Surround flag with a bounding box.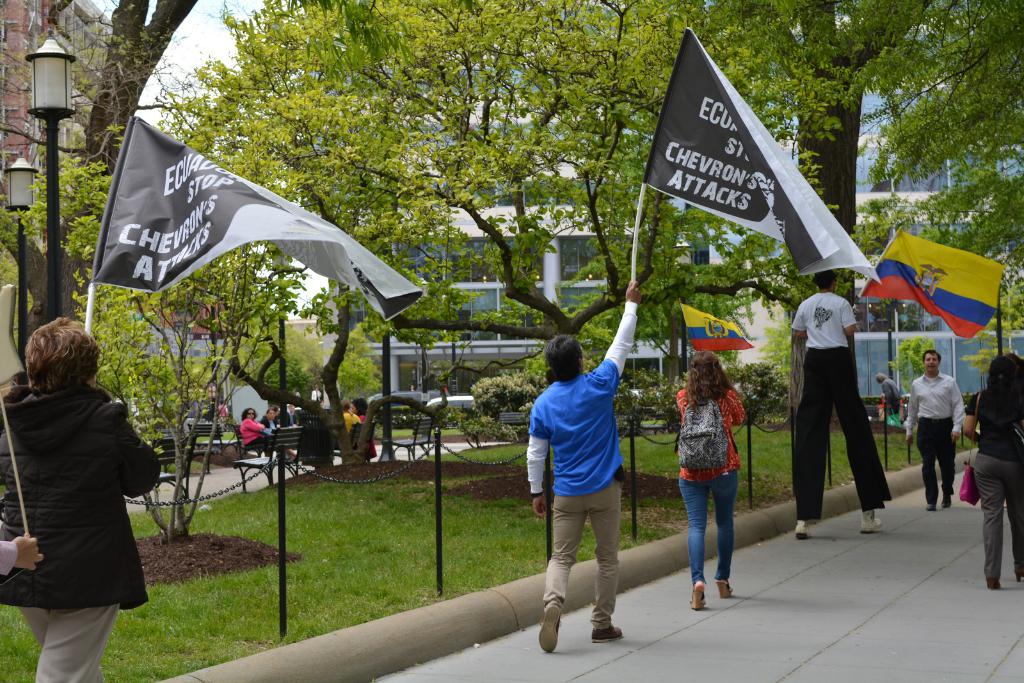
box(641, 27, 877, 286).
